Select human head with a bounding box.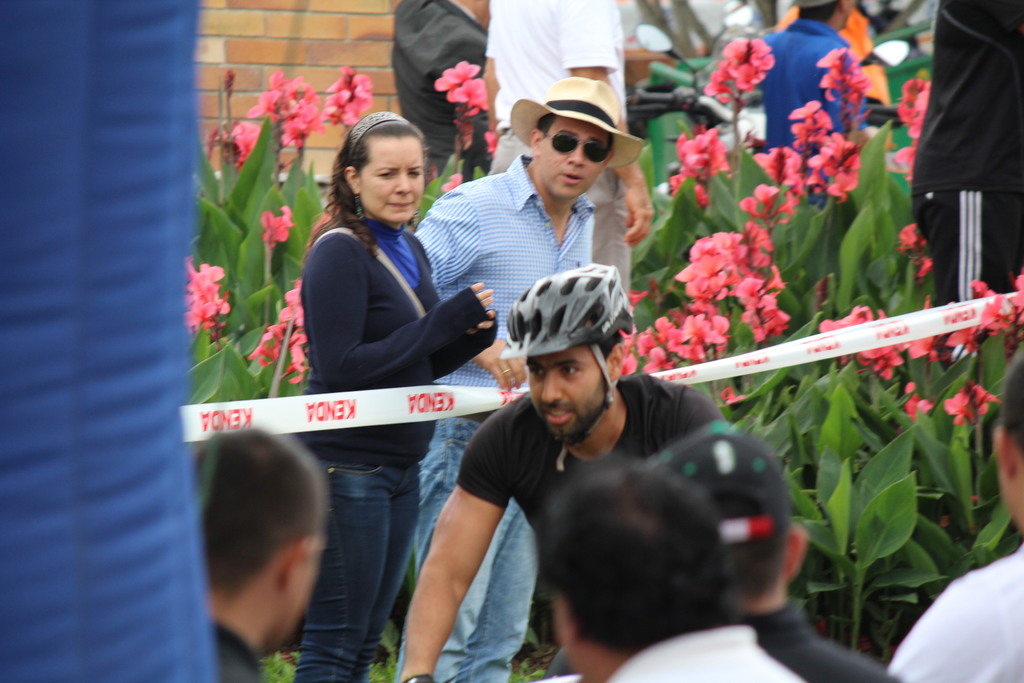
bbox(506, 261, 637, 445).
